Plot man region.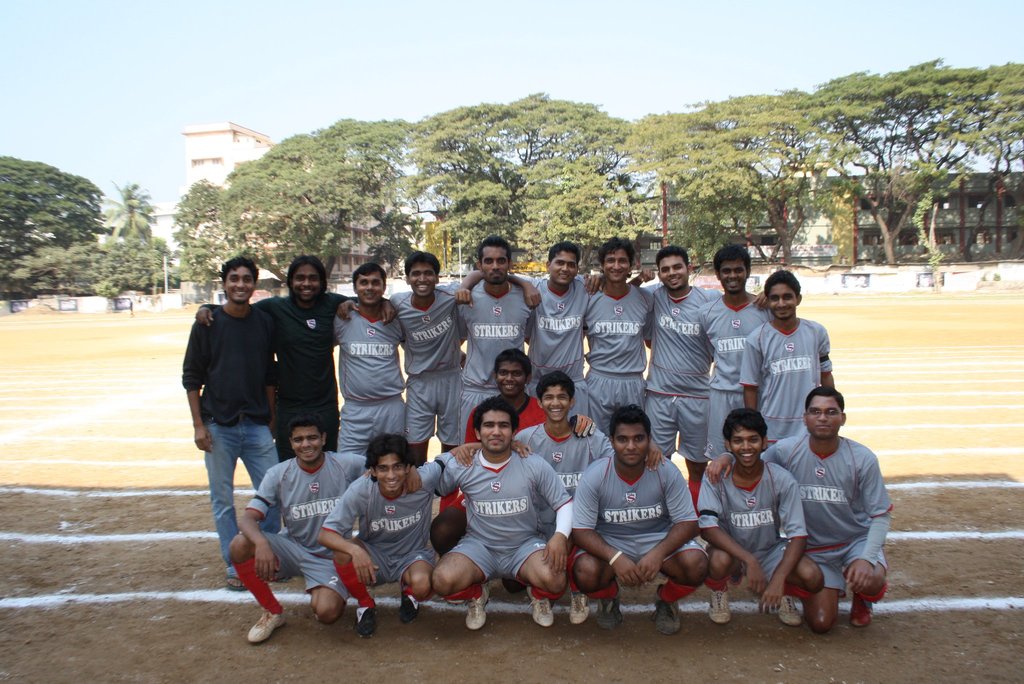
Plotted at [517, 372, 664, 634].
